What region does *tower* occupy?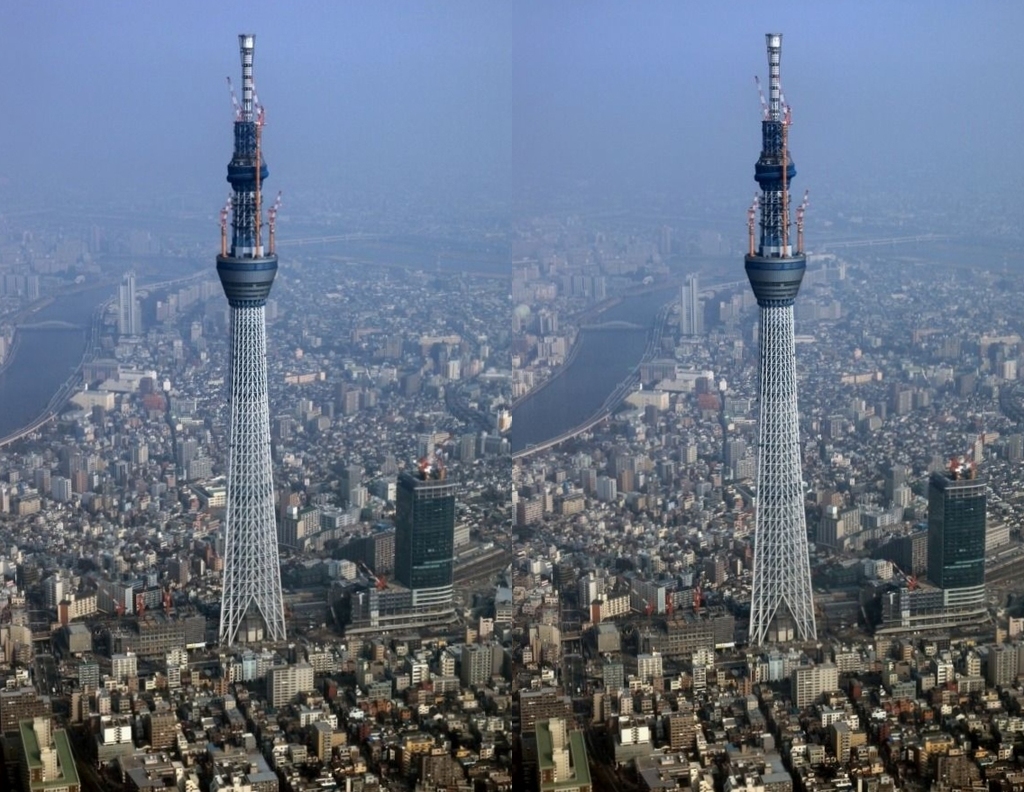
bbox=(385, 450, 457, 592).
